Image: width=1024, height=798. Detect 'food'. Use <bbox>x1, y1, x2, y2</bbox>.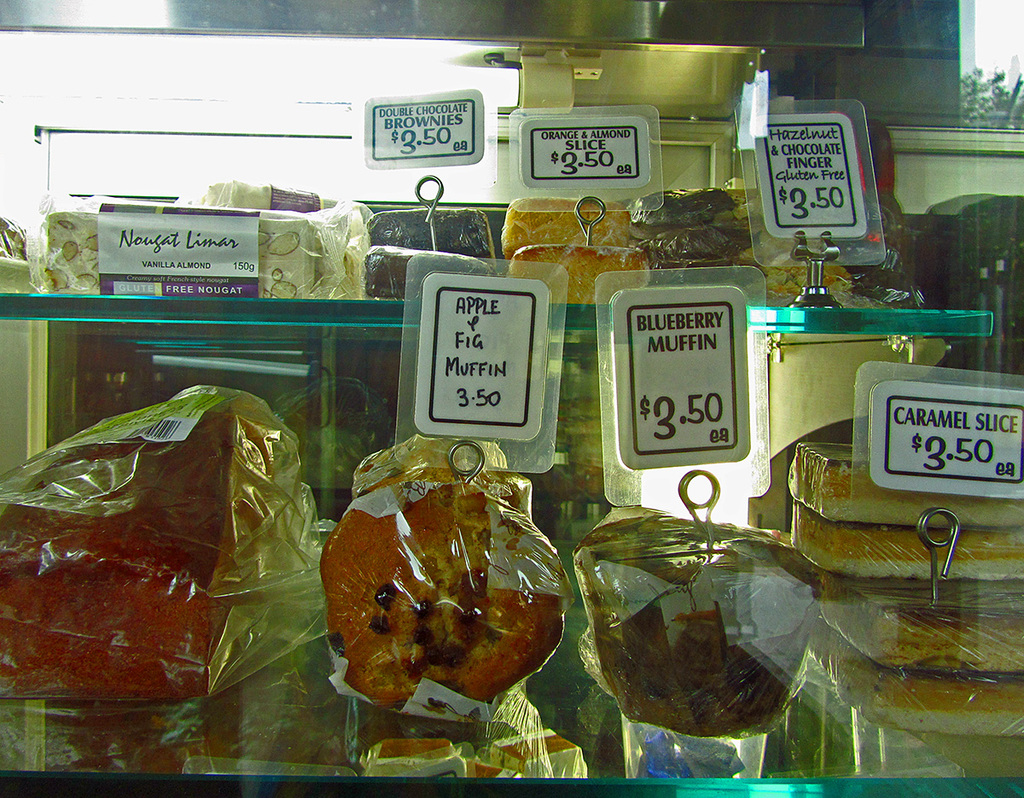
<bbox>38, 219, 315, 289</bbox>.
